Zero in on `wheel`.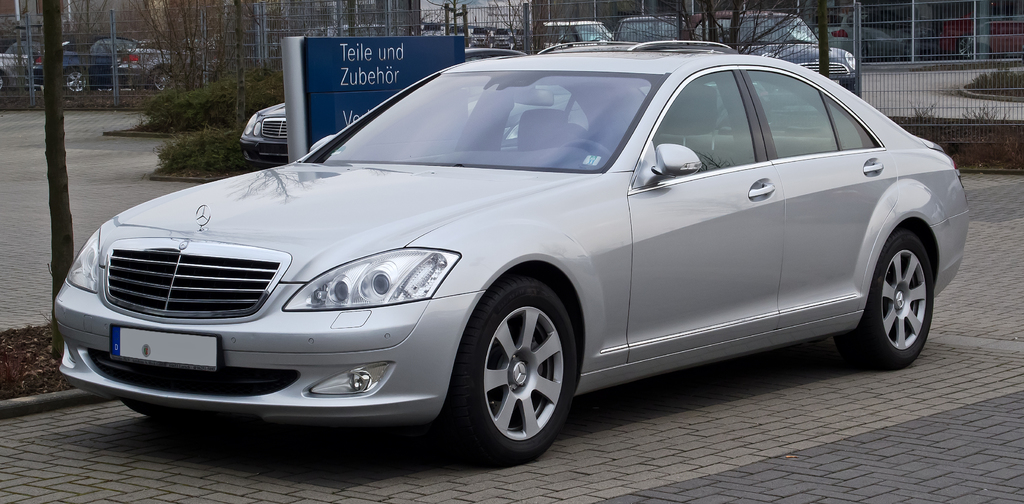
Zeroed in: BBox(870, 219, 950, 364).
